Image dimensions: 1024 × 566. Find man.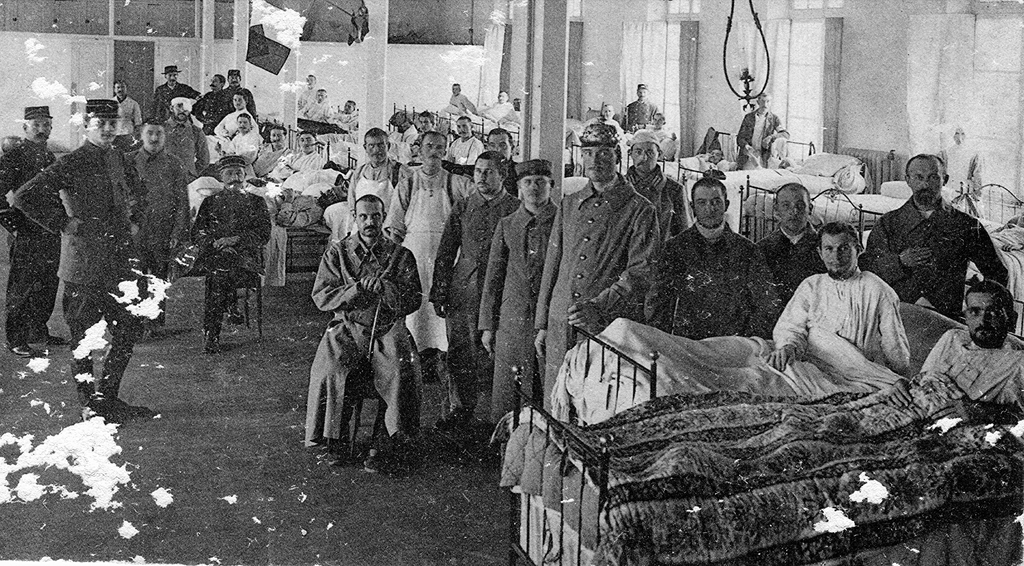
[735, 93, 787, 173].
